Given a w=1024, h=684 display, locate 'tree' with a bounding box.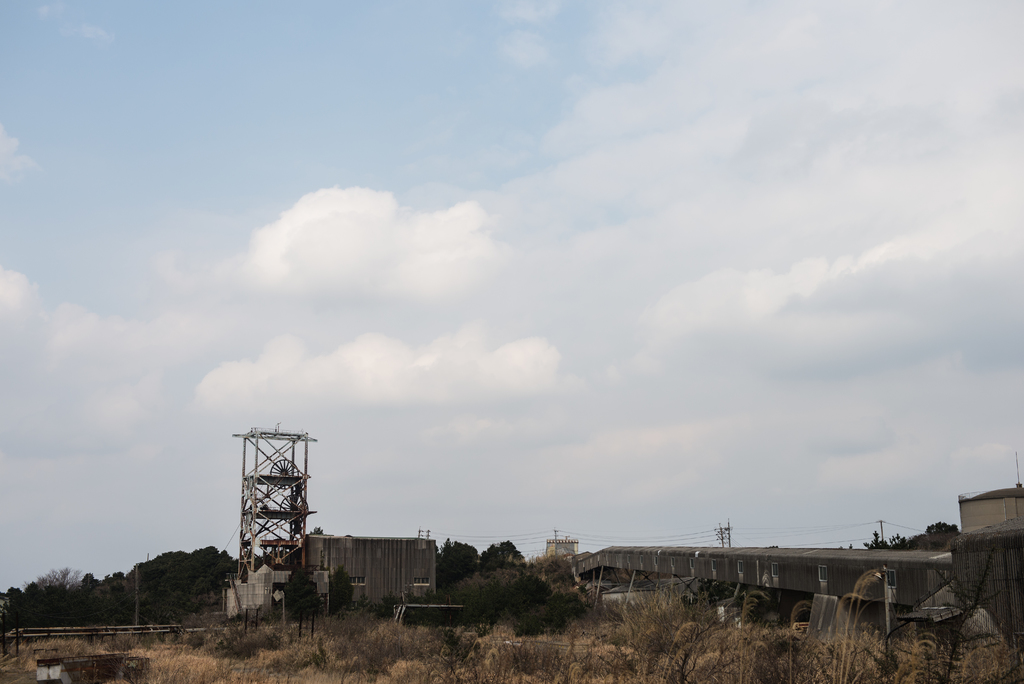
Located: left=496, top=569, right=548, bottom=610.
